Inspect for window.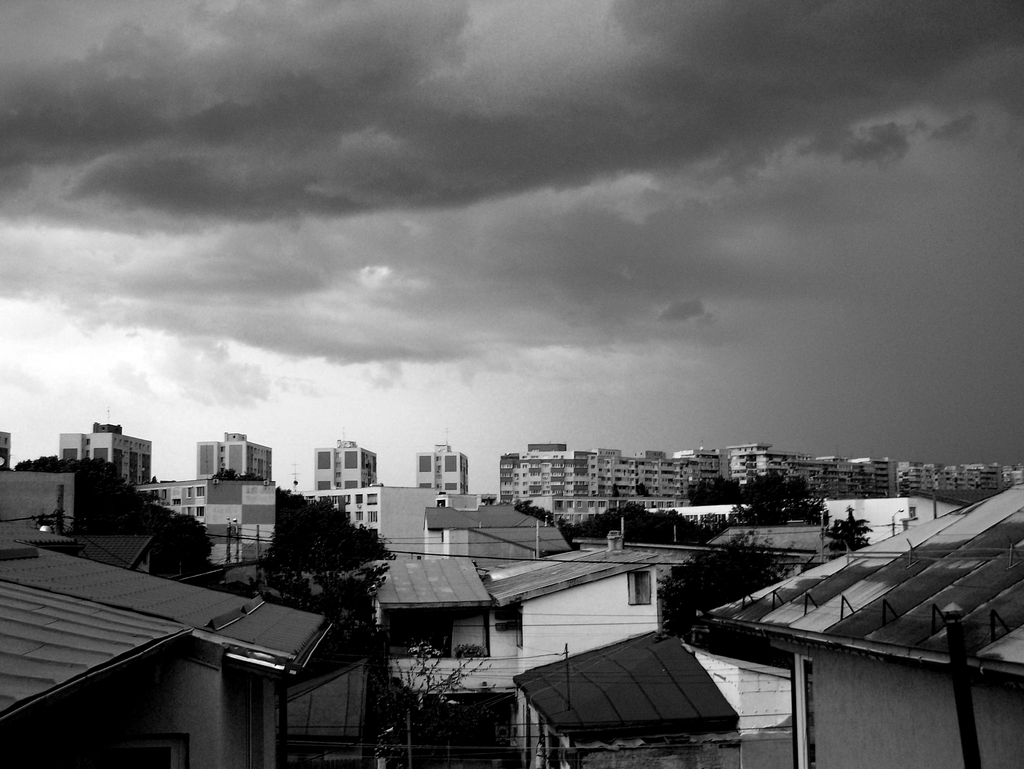
Inspection: (317,477,332,493).
